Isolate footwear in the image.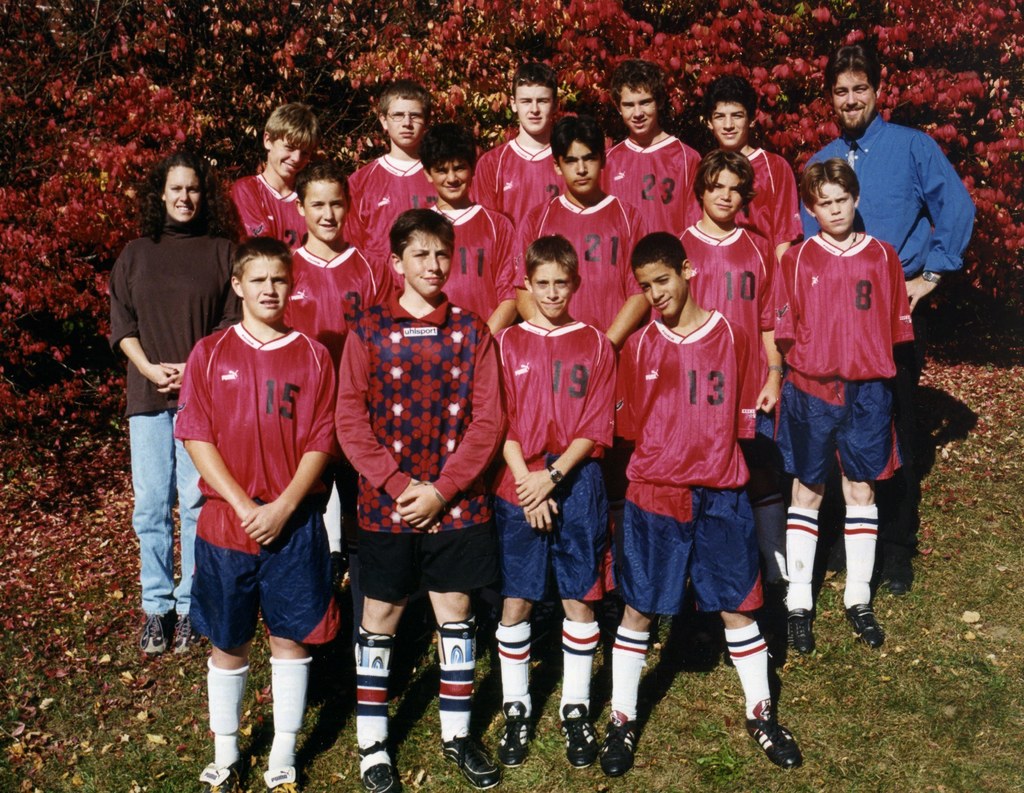
Isolated region: 560/705/600/769.
